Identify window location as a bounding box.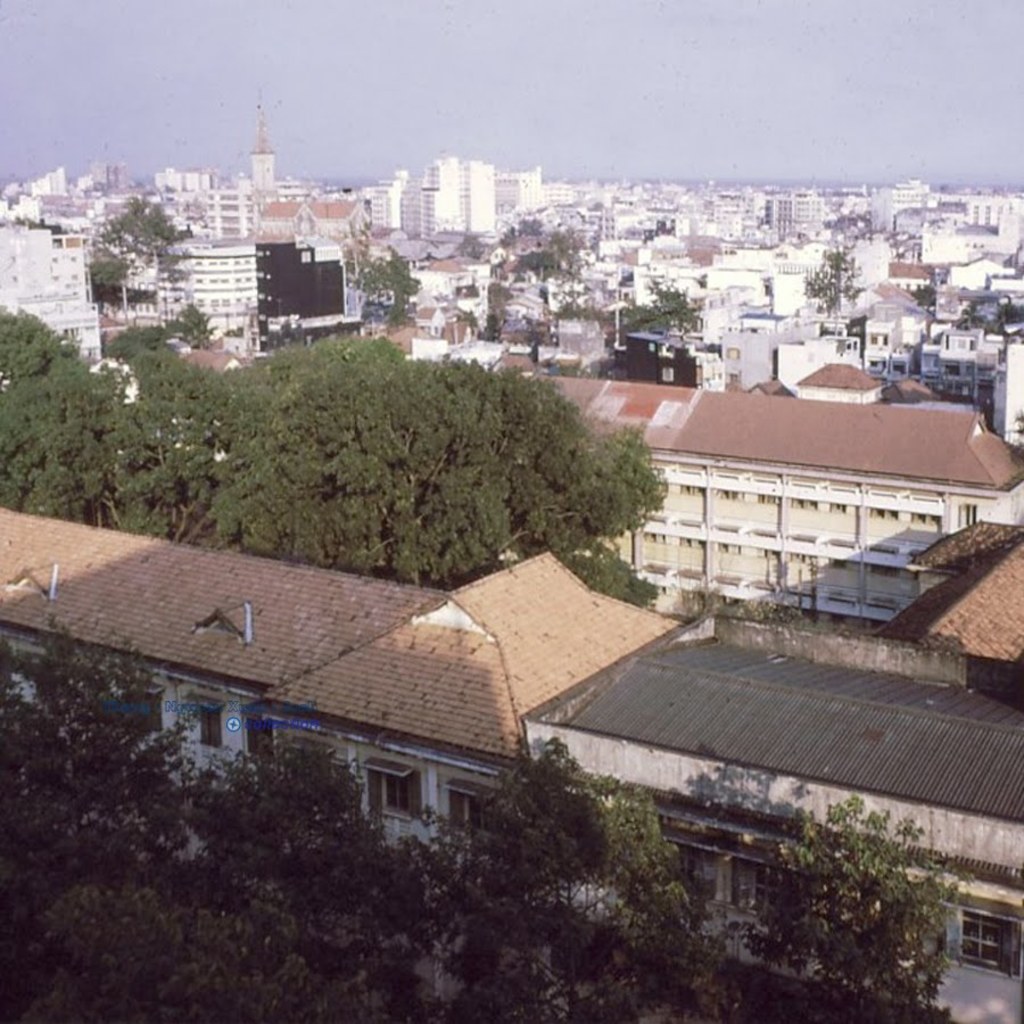
crop(679, 529, 705, 548).
